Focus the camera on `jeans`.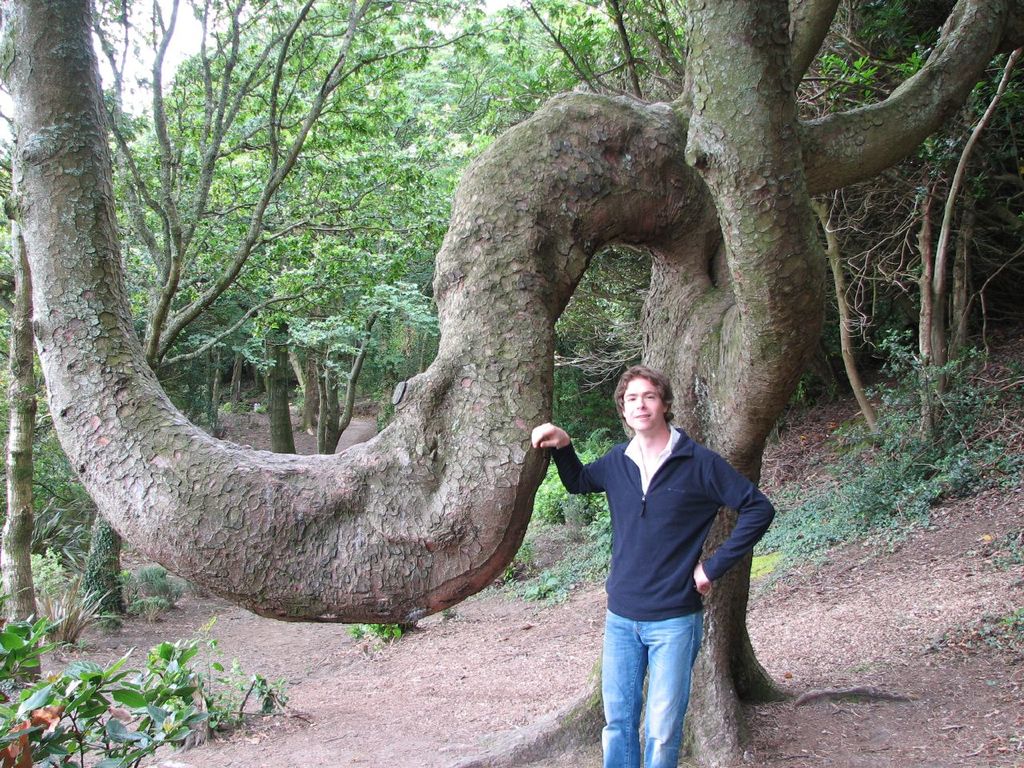
Focus region: 591:593:715:755.
